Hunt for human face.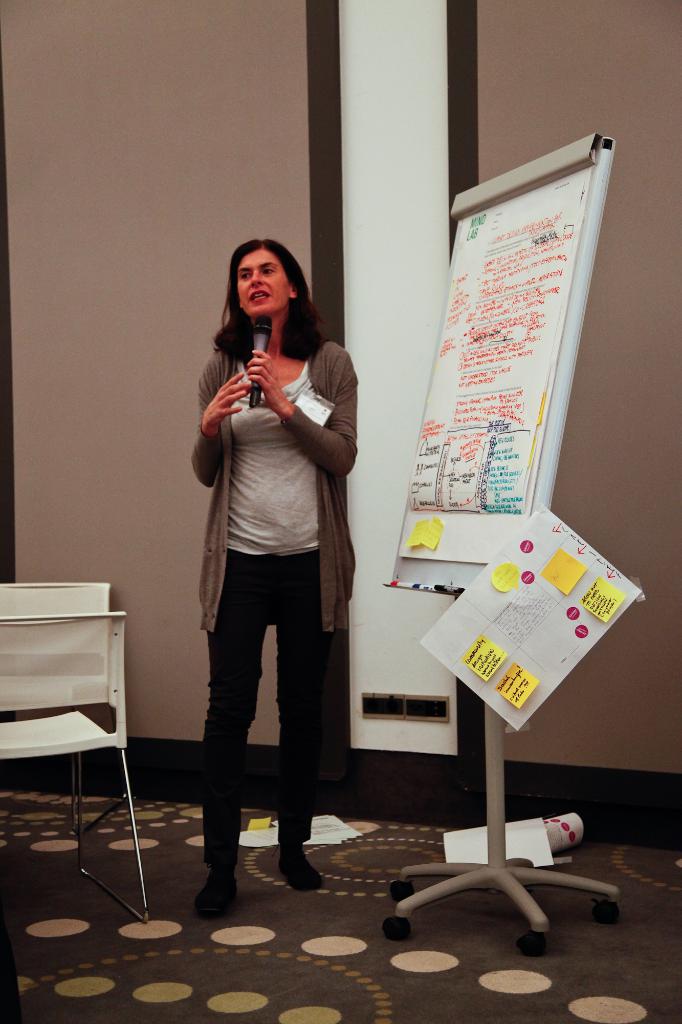
Hunted down at (left=237, top=249, right=286, bottom=316).
